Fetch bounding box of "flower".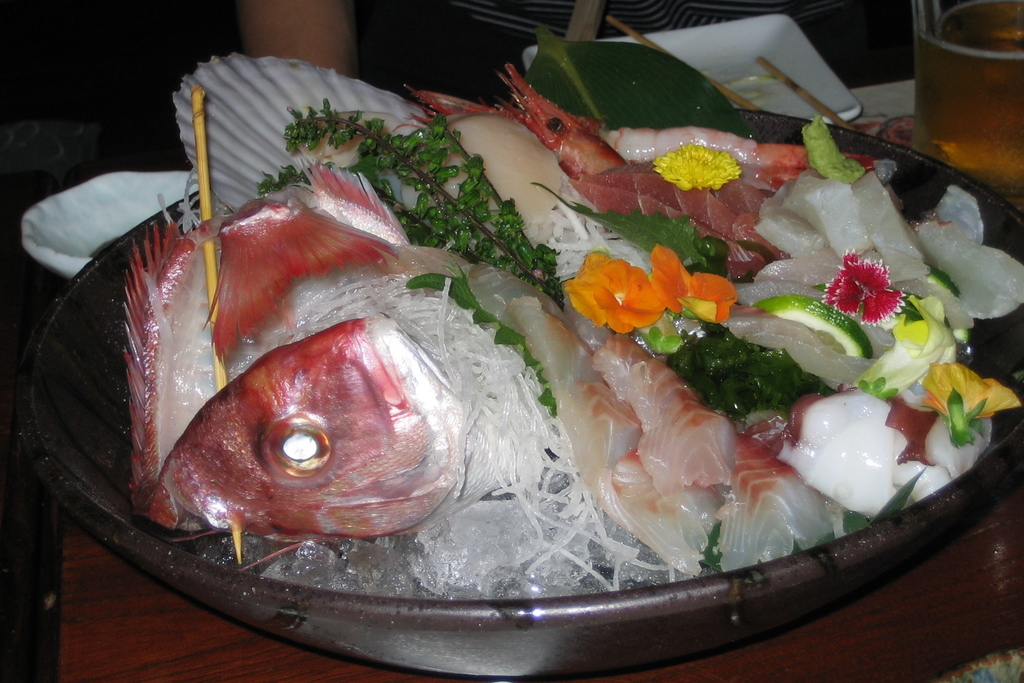
Bbox: box=[921, 359, 1014, 440].
